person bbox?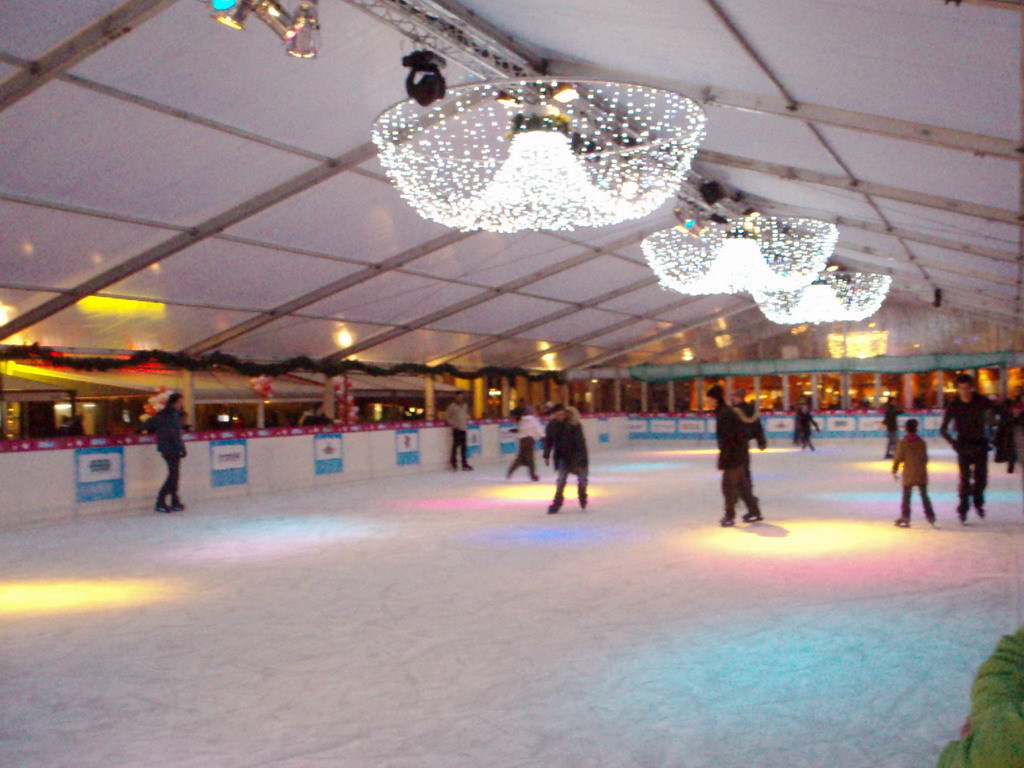
detection(505, 404, 541, 484)
